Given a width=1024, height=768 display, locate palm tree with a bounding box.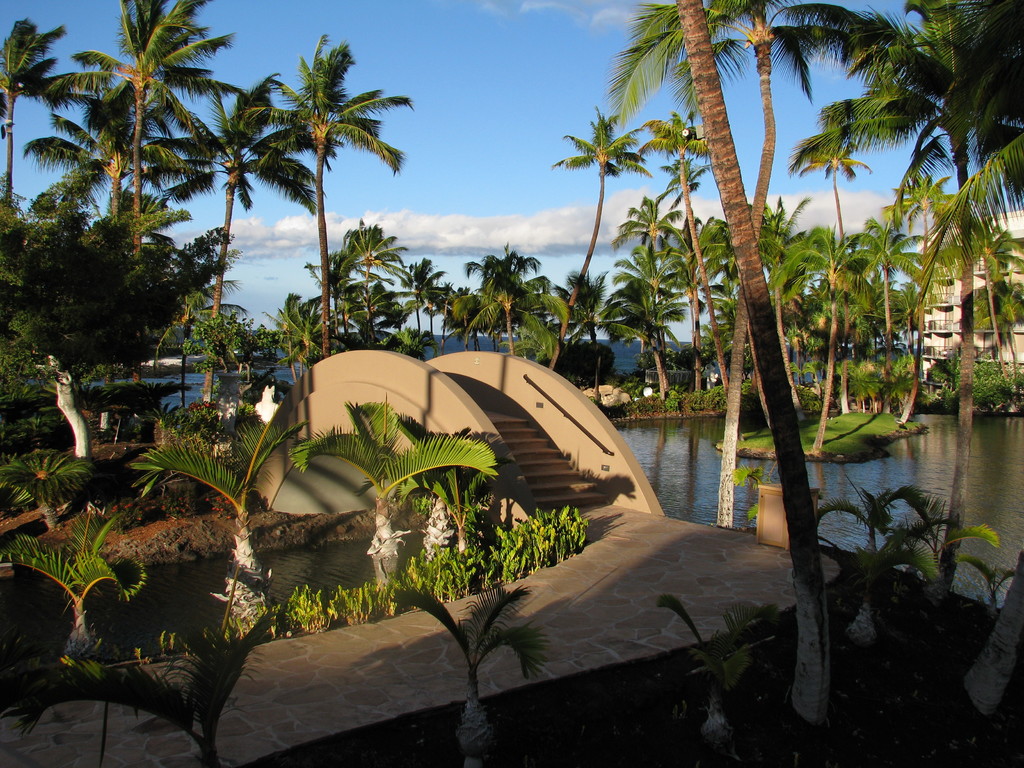
Located: bbox(246, 49, 405, 340).
